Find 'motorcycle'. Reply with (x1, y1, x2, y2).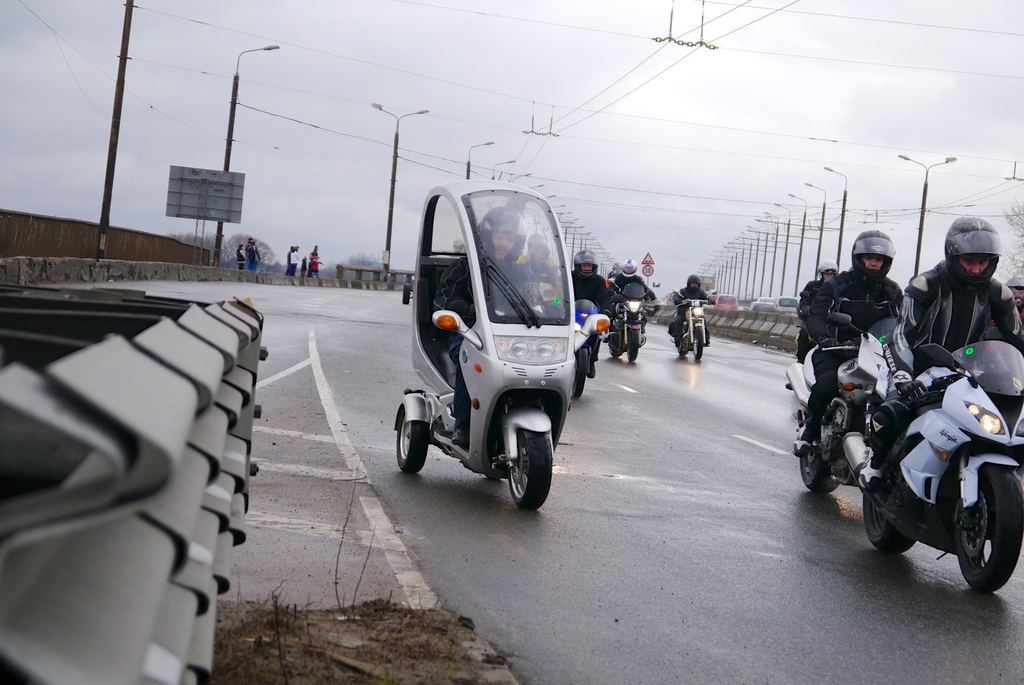
(671, 289, 717, 357).
